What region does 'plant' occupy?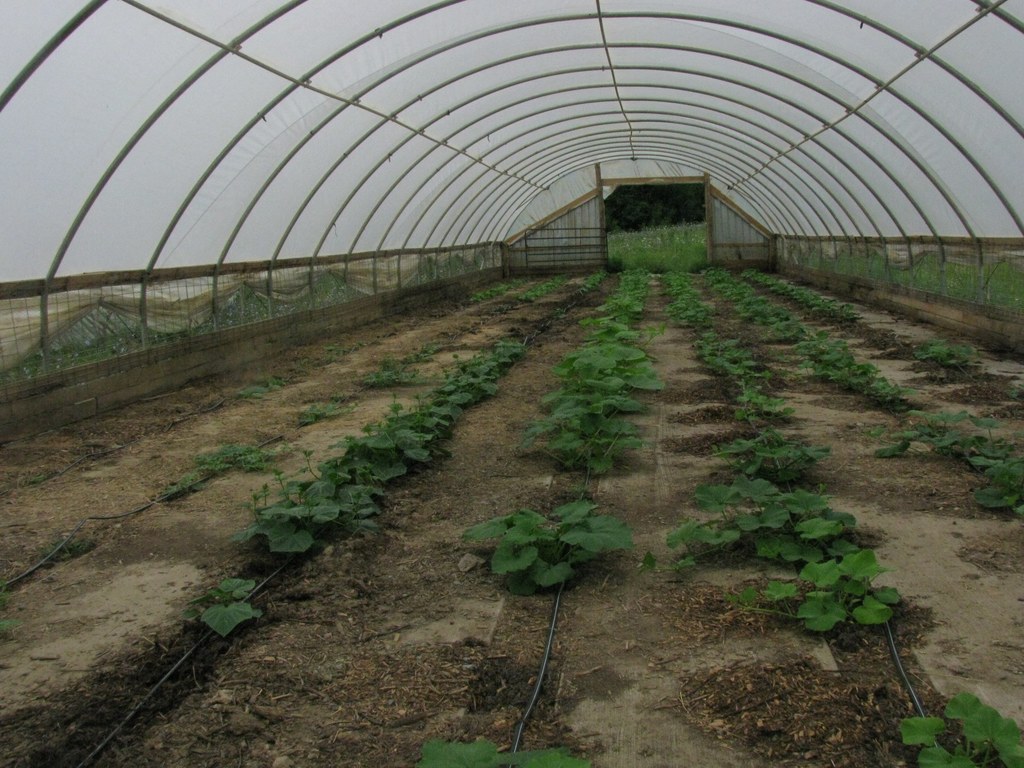
locate(0, 582, 24, 641).
